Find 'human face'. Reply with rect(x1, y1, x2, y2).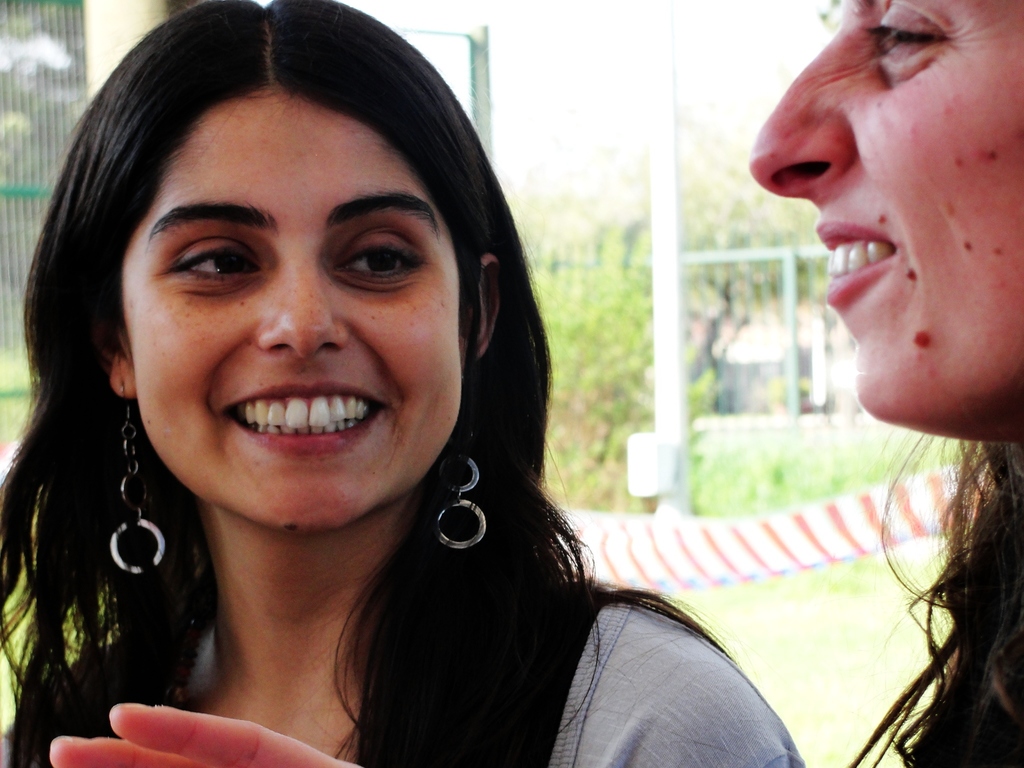
rect(745, 0, 1023, 427).
